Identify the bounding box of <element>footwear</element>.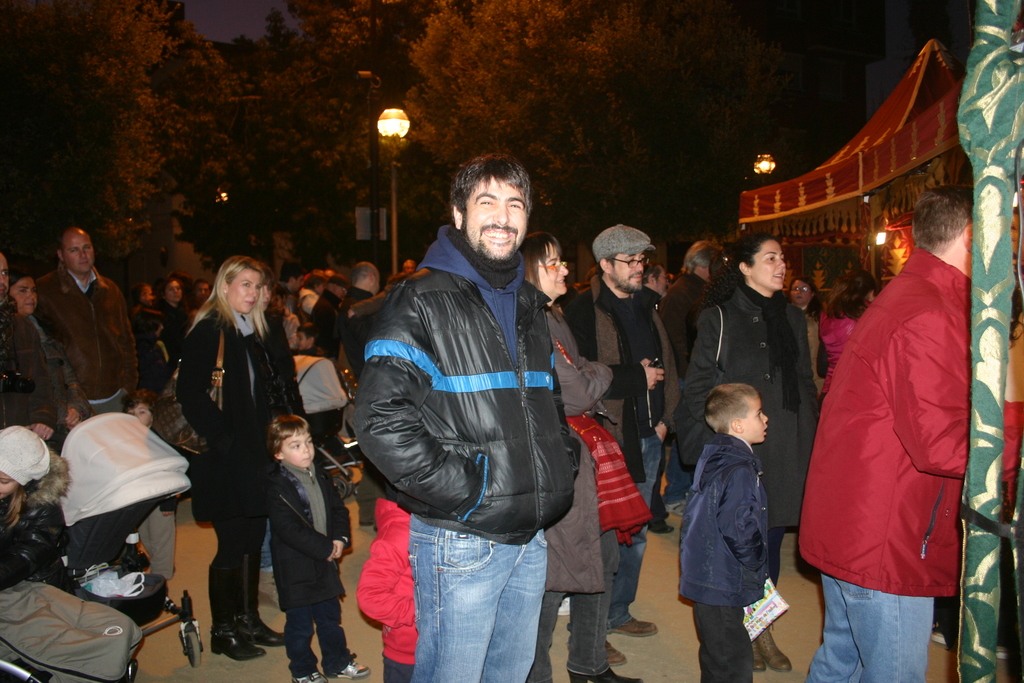
bbox=(569, 664, 645, 682).
